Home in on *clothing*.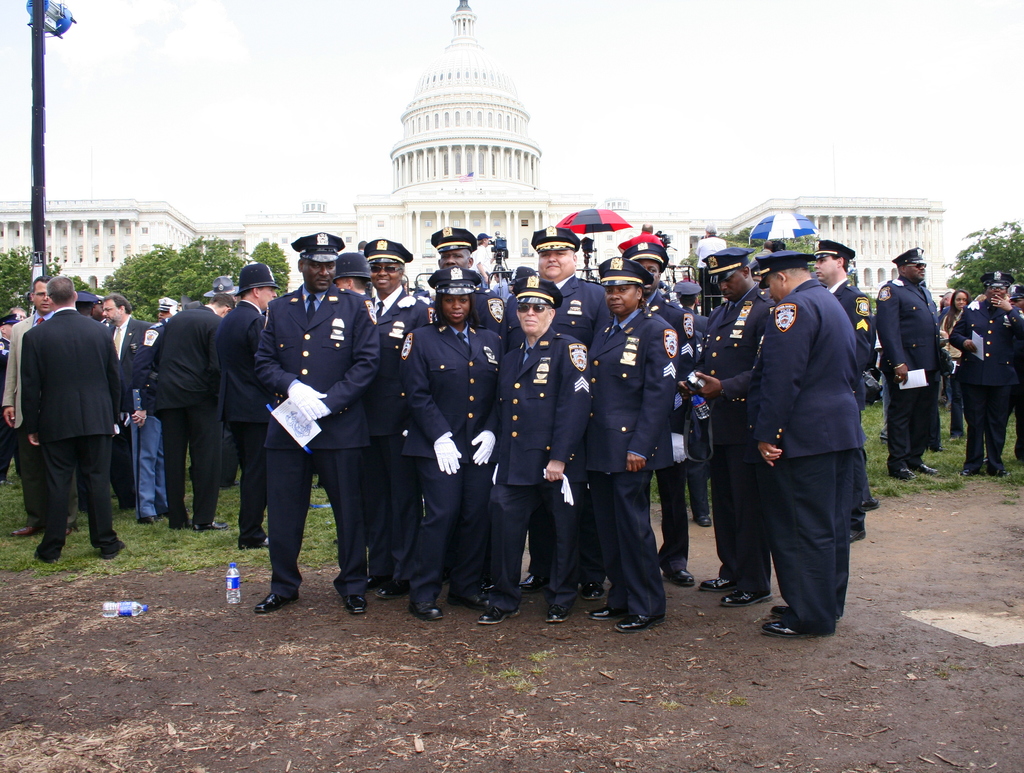
Homed in at bbox=(254, 283, 385, 607).
